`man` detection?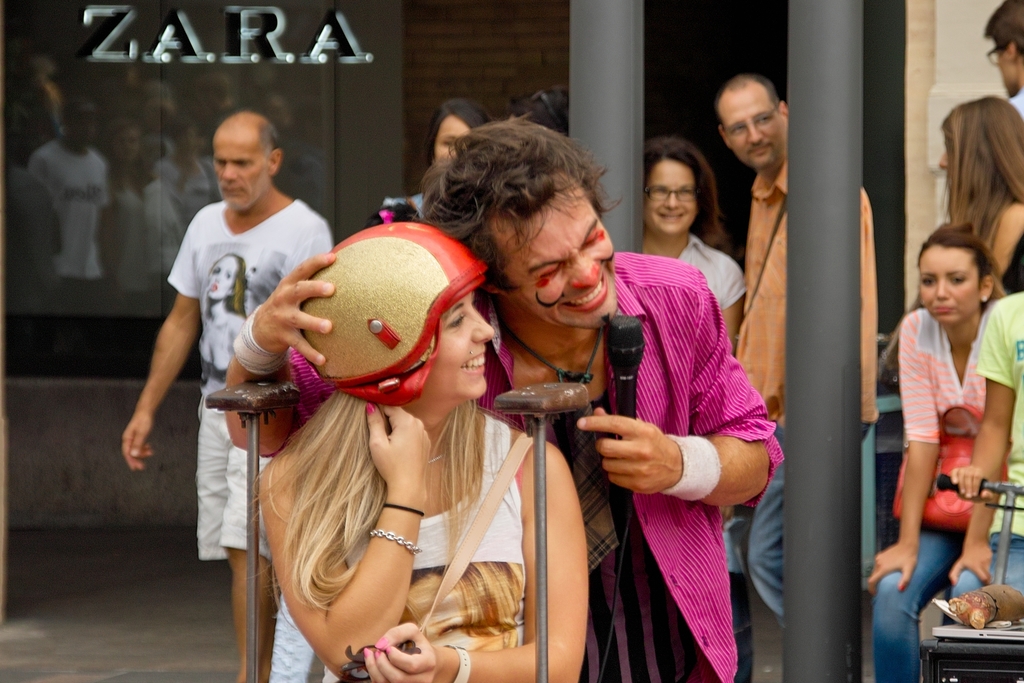
[left=131, top=98, right=326, bottom=542]
